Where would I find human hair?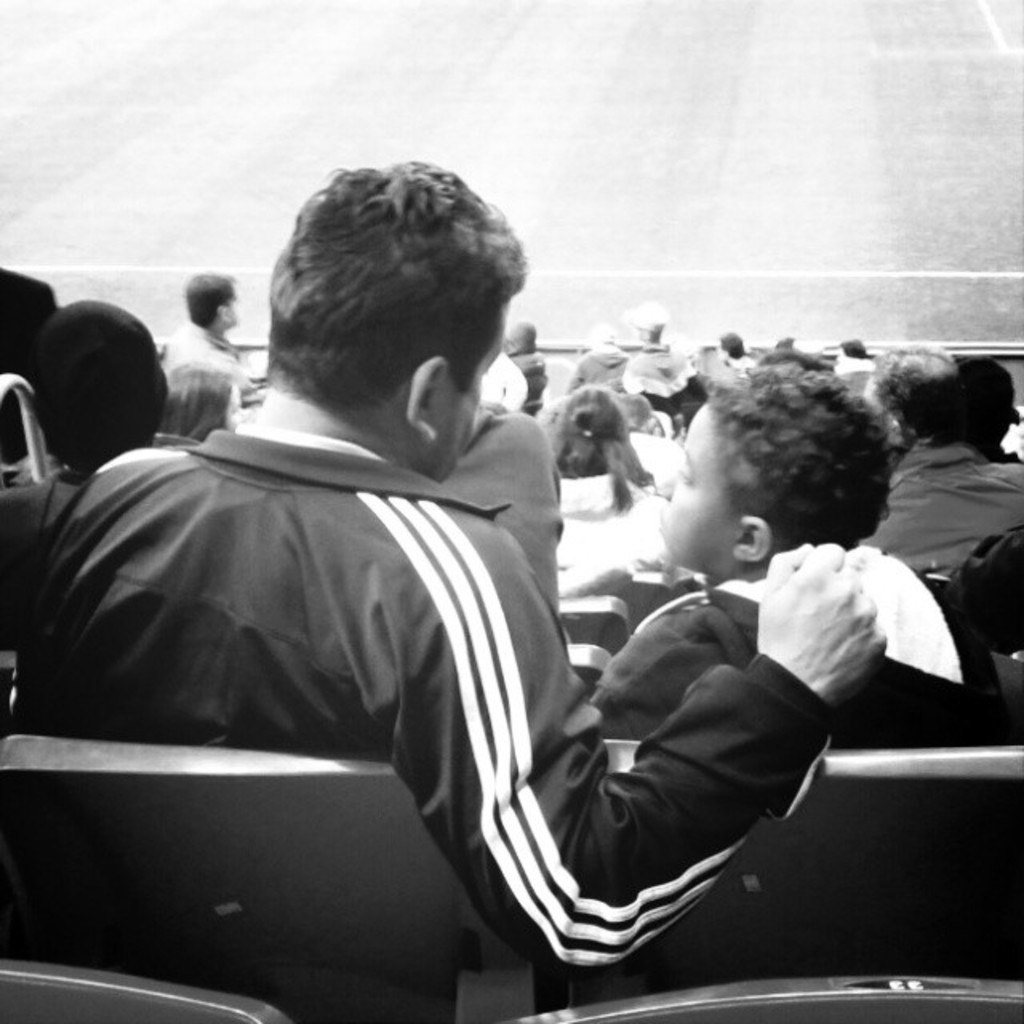
At box(240, 170, 518, 416).
